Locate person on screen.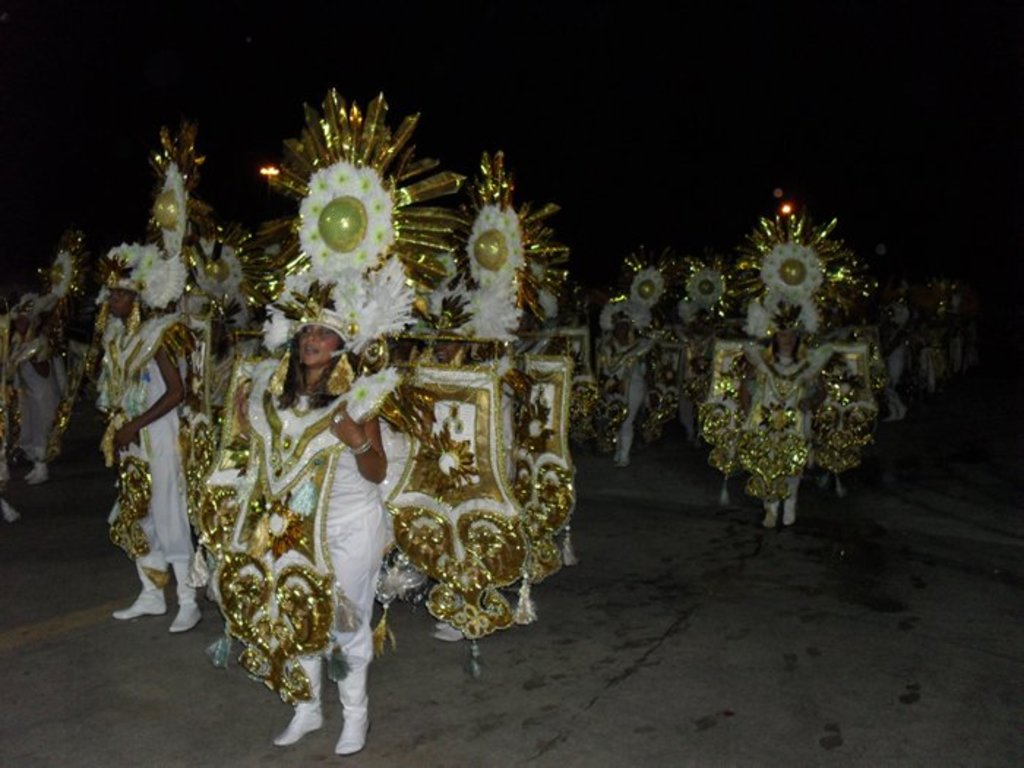
On screen at rect(16, 260, 69, 478).
